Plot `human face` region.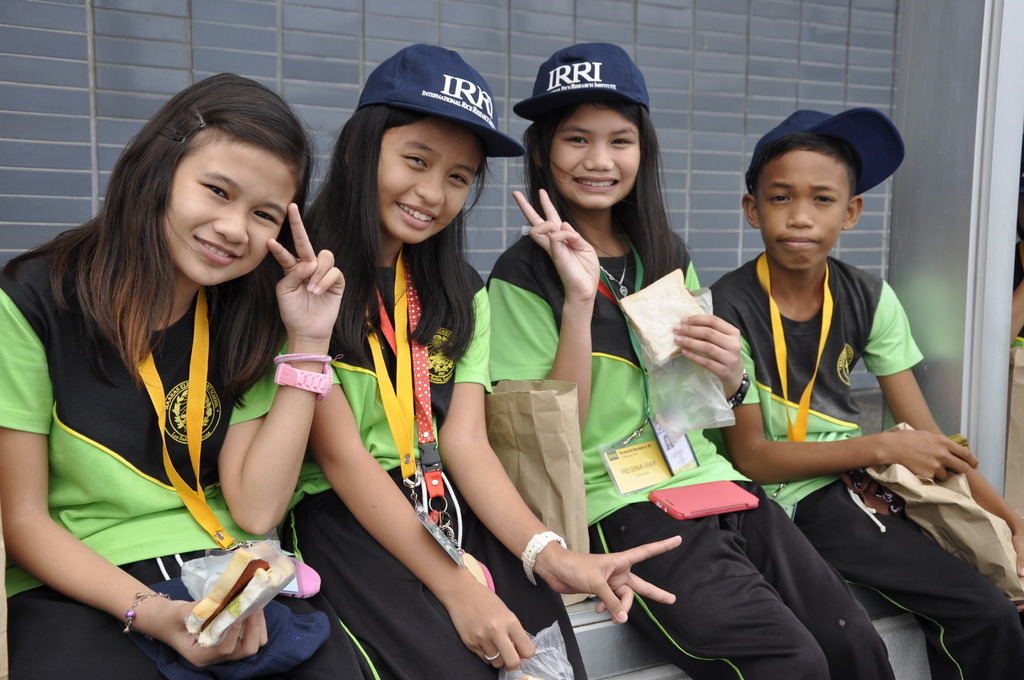
Plotted at {"x1": 379, "y1": 119, "x2": 485, "y2": 244}.
